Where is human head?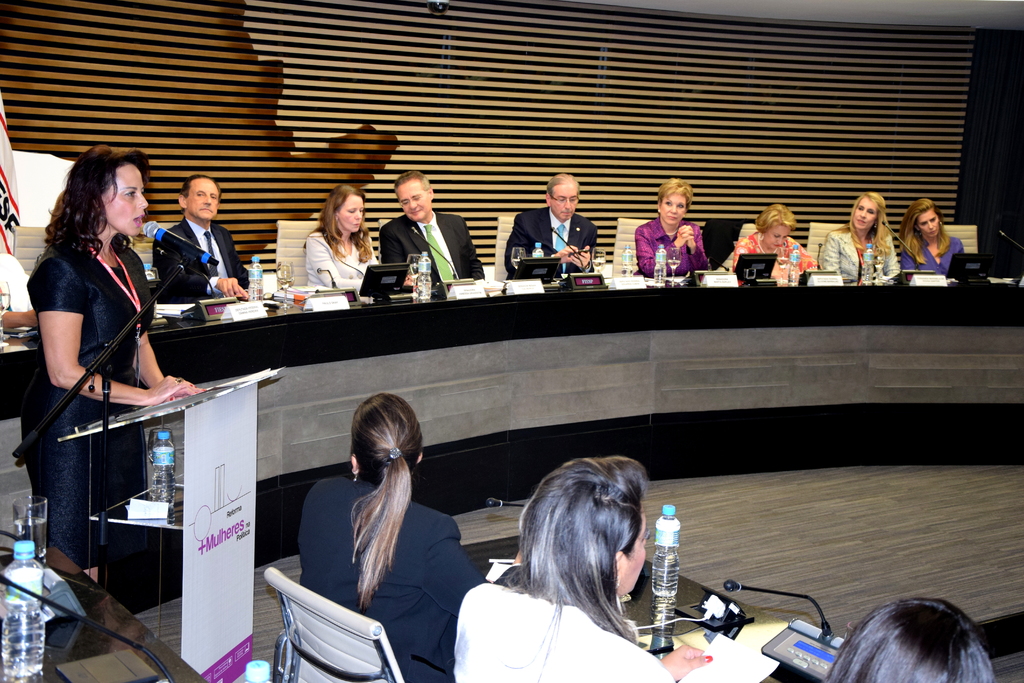
<region>655, 181, 691, 220</region>.
